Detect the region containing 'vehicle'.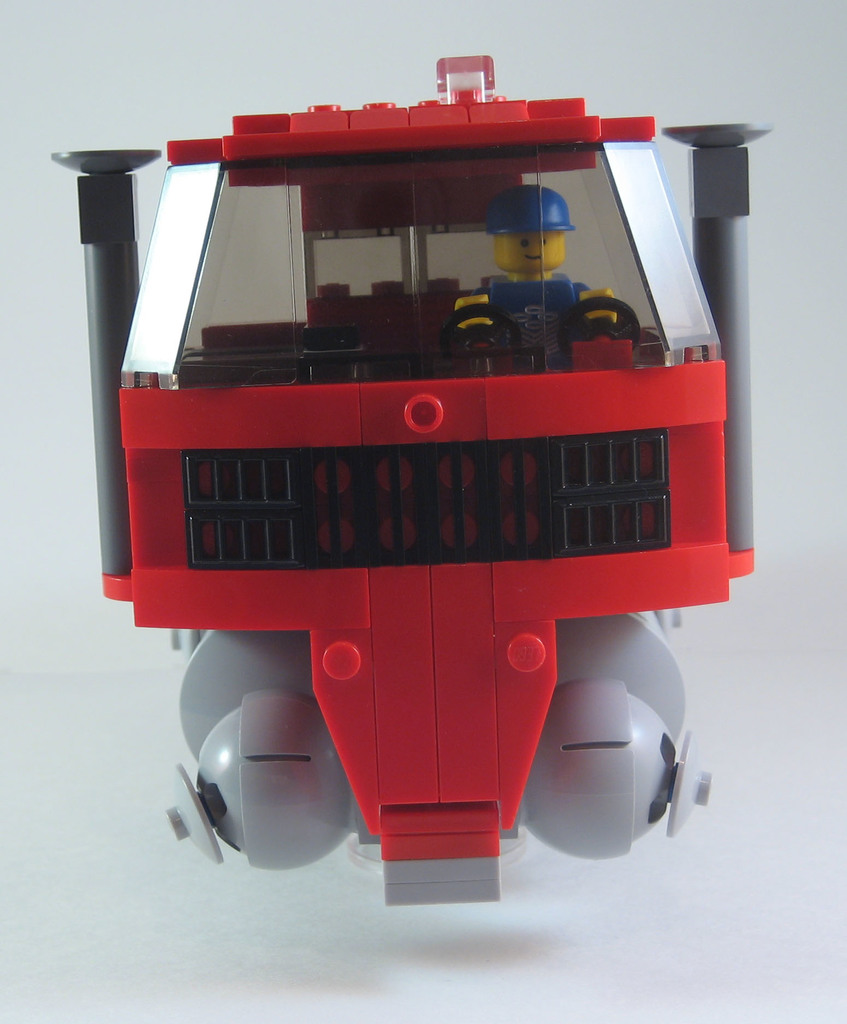
[94, 72, 748, 846].
